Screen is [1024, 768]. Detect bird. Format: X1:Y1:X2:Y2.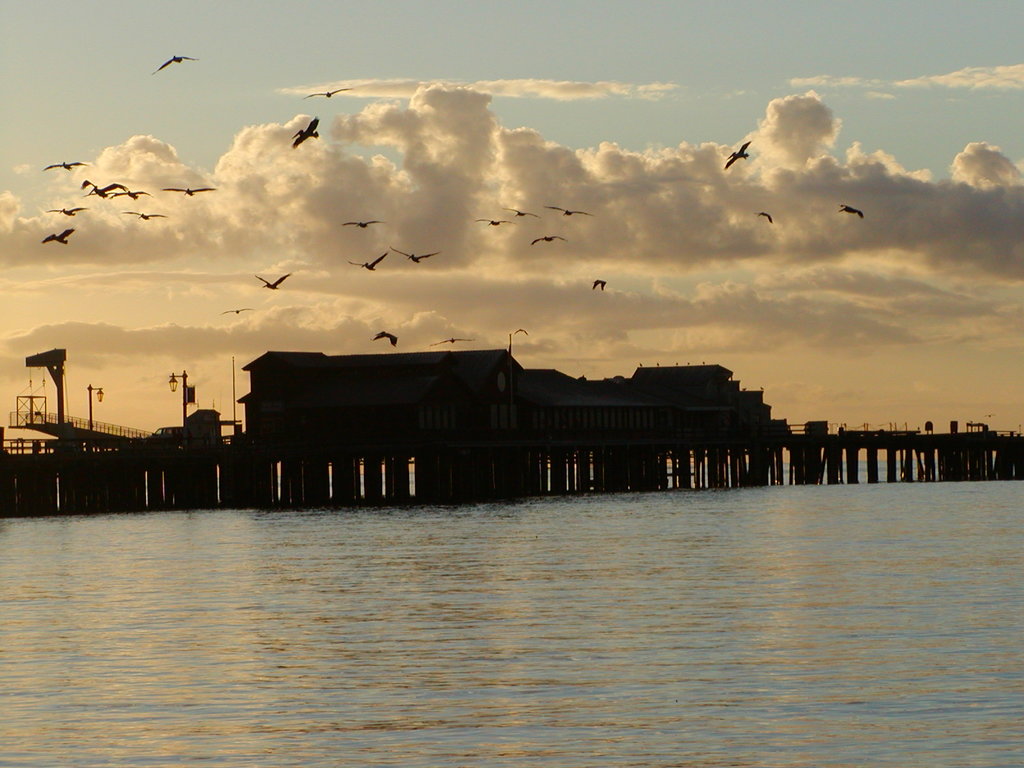
835:205:864:221.
